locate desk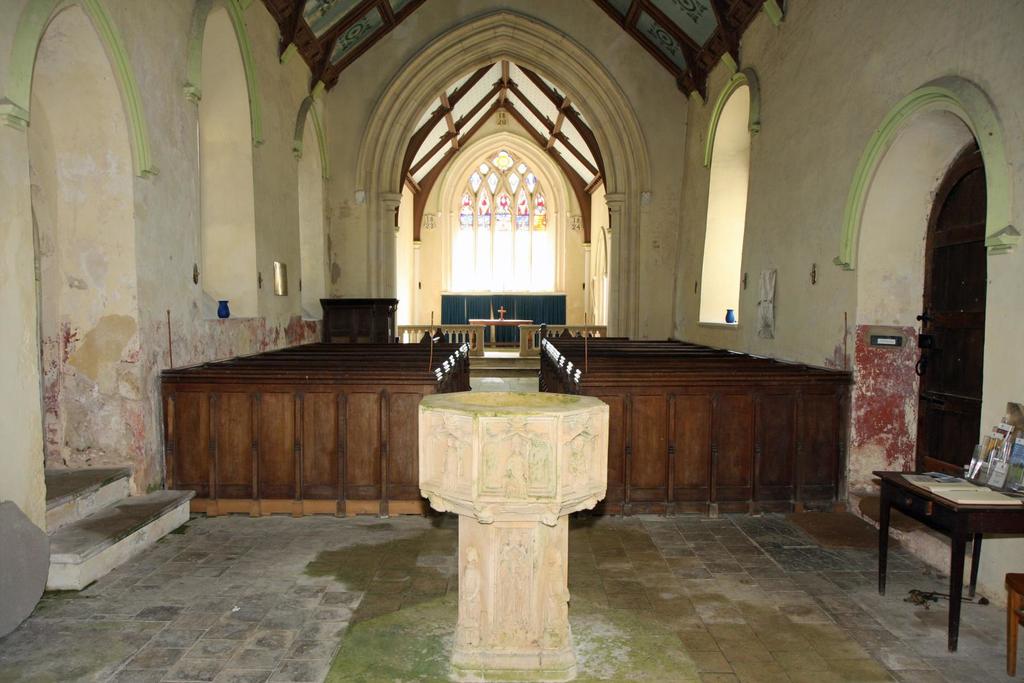
[868, 465, 1023, 648]
